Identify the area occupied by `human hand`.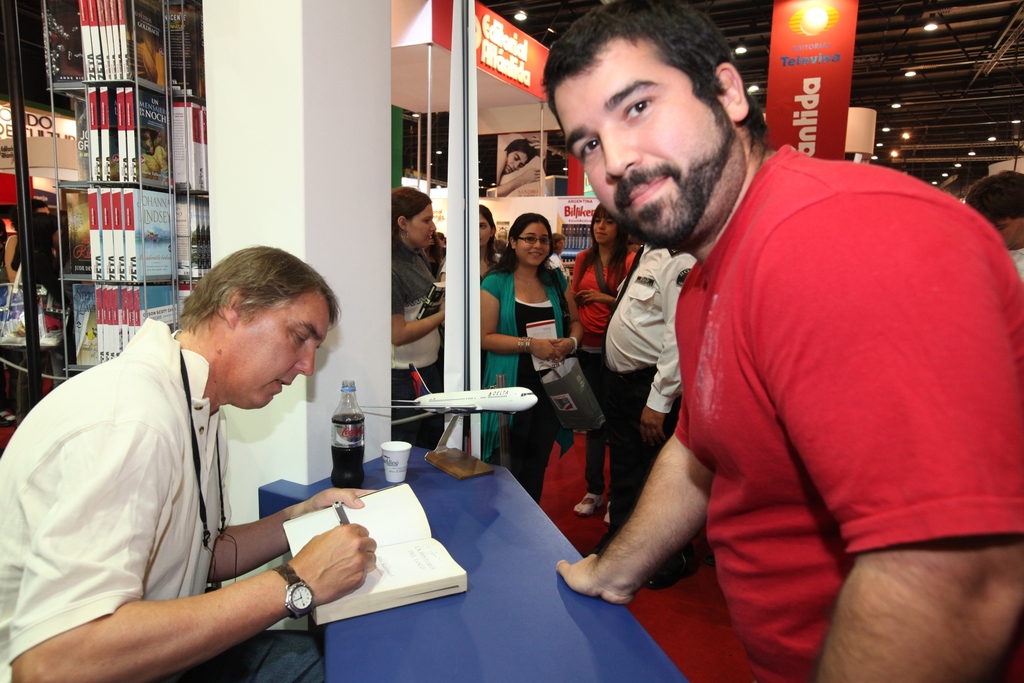
Area: <region>298, 488, 375, 515</region>.
